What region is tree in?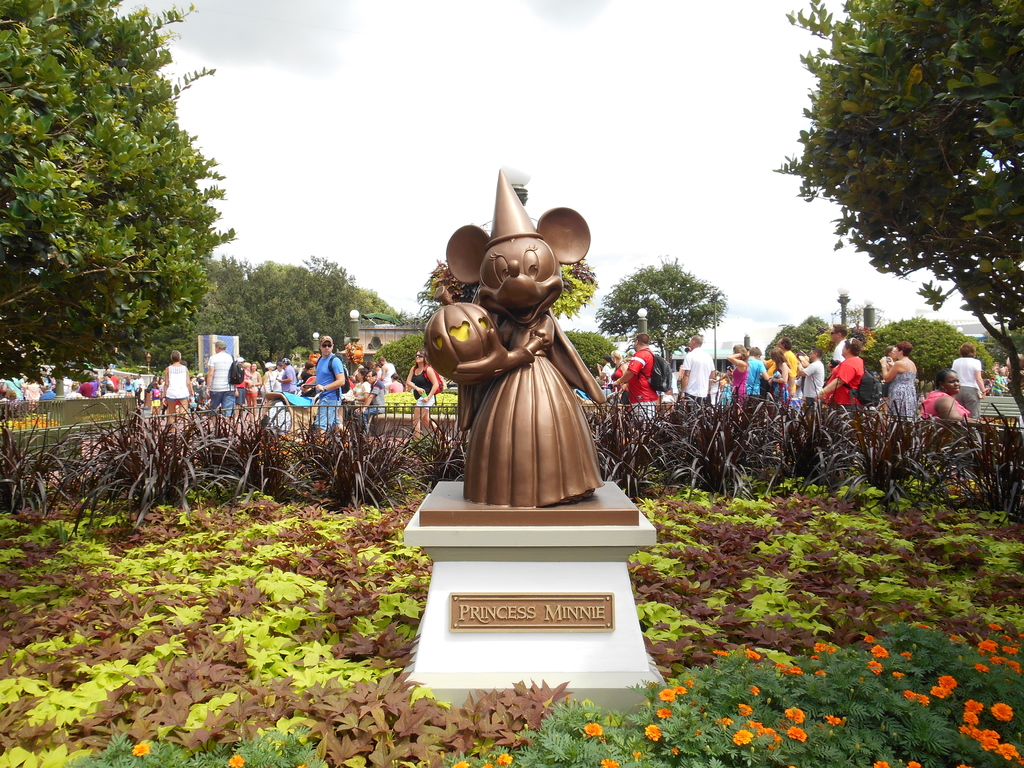
x1=377 y1=330 x2=432 y2=385.
